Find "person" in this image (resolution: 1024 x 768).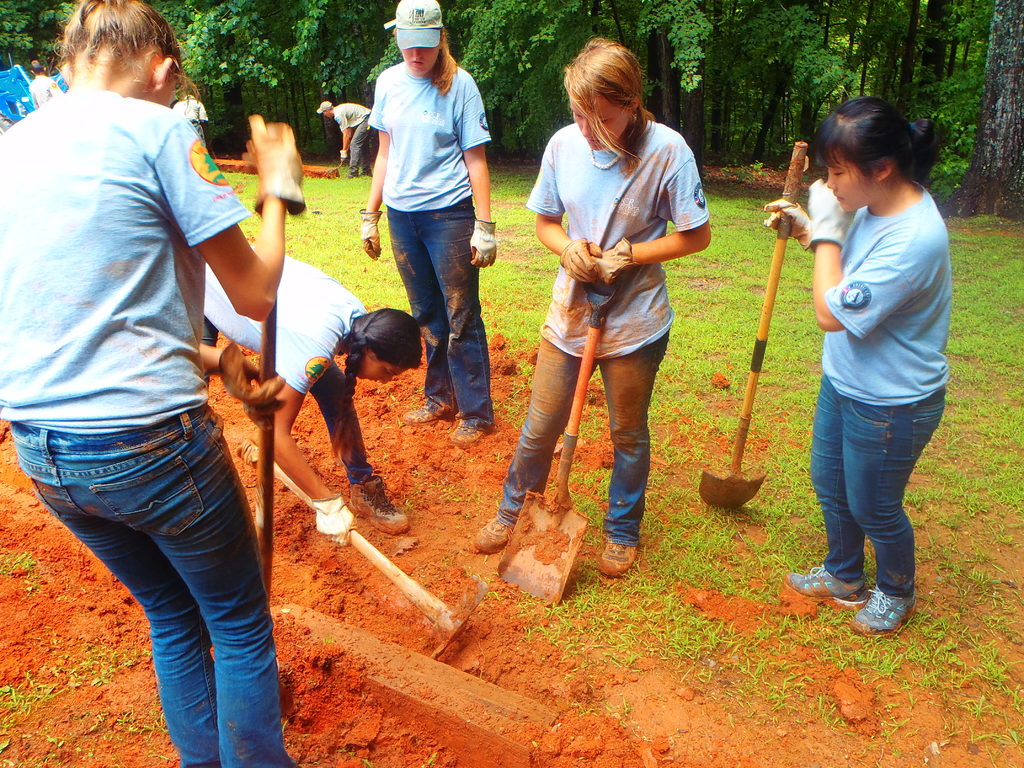
(202,250,421,538).
